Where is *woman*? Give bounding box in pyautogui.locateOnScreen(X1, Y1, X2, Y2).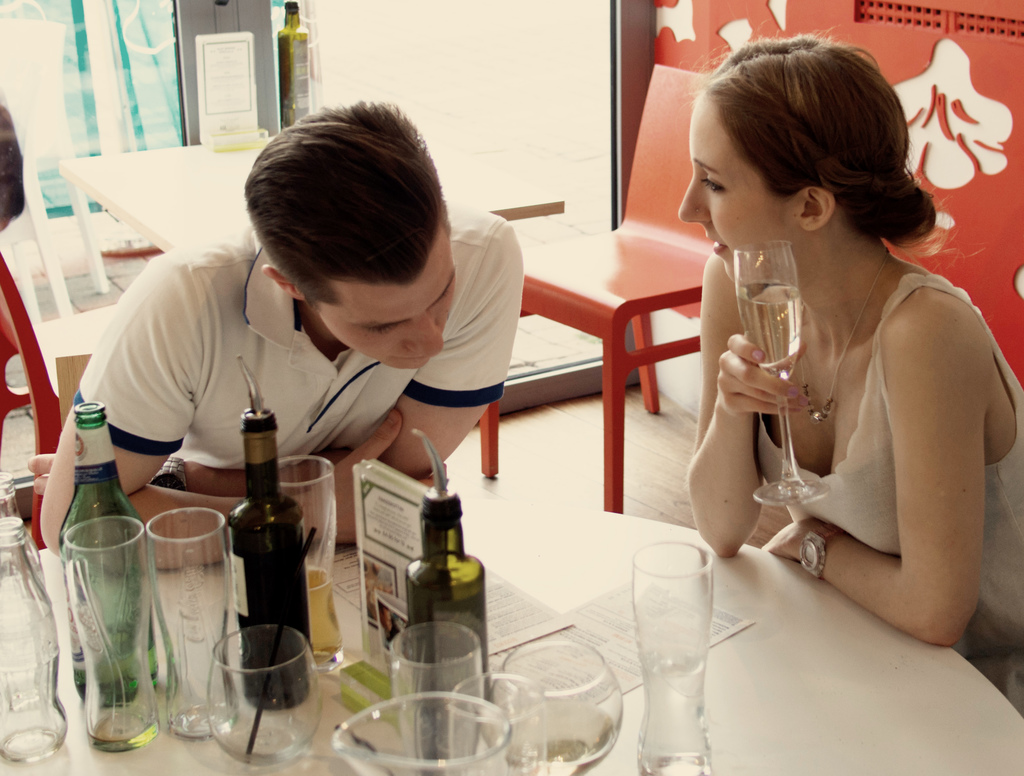
pyautogui.locateOnScreen(649, 49, 1013, 637).
